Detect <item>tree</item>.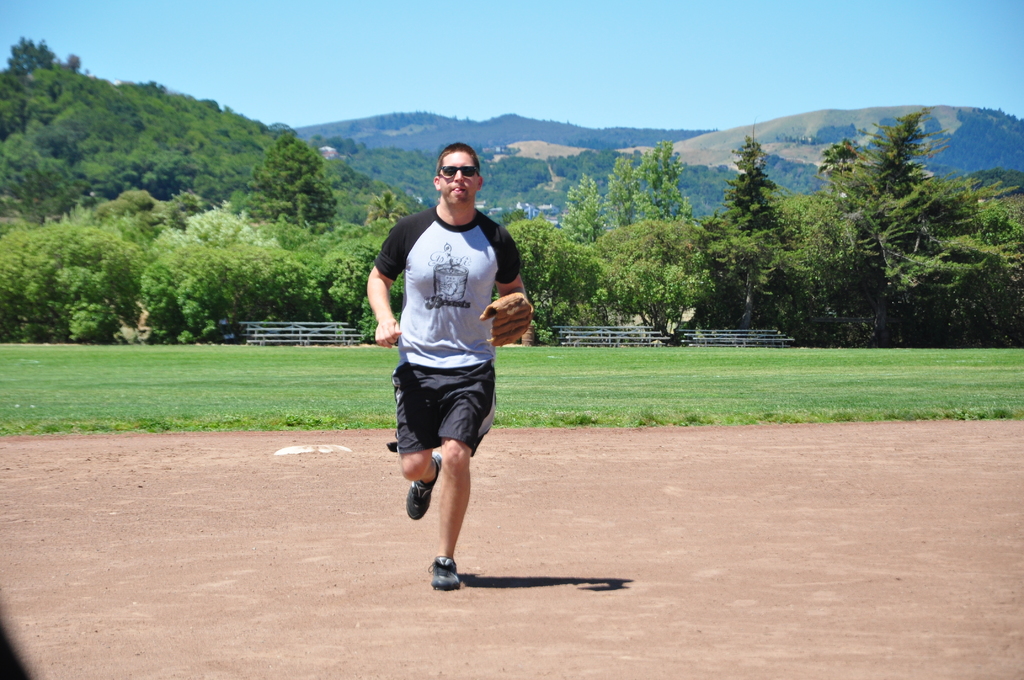
Detected at rect(352, 296, 385, 344).
